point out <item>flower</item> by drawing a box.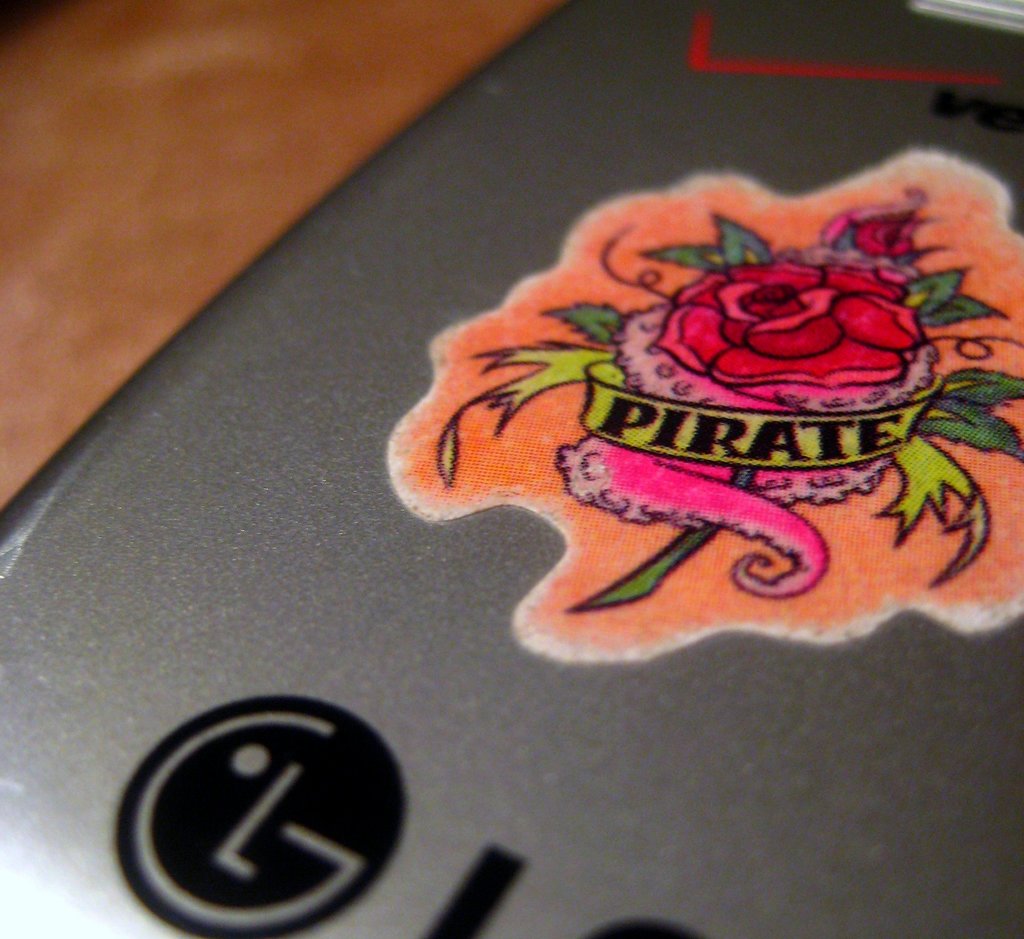
820 196 930 262.
